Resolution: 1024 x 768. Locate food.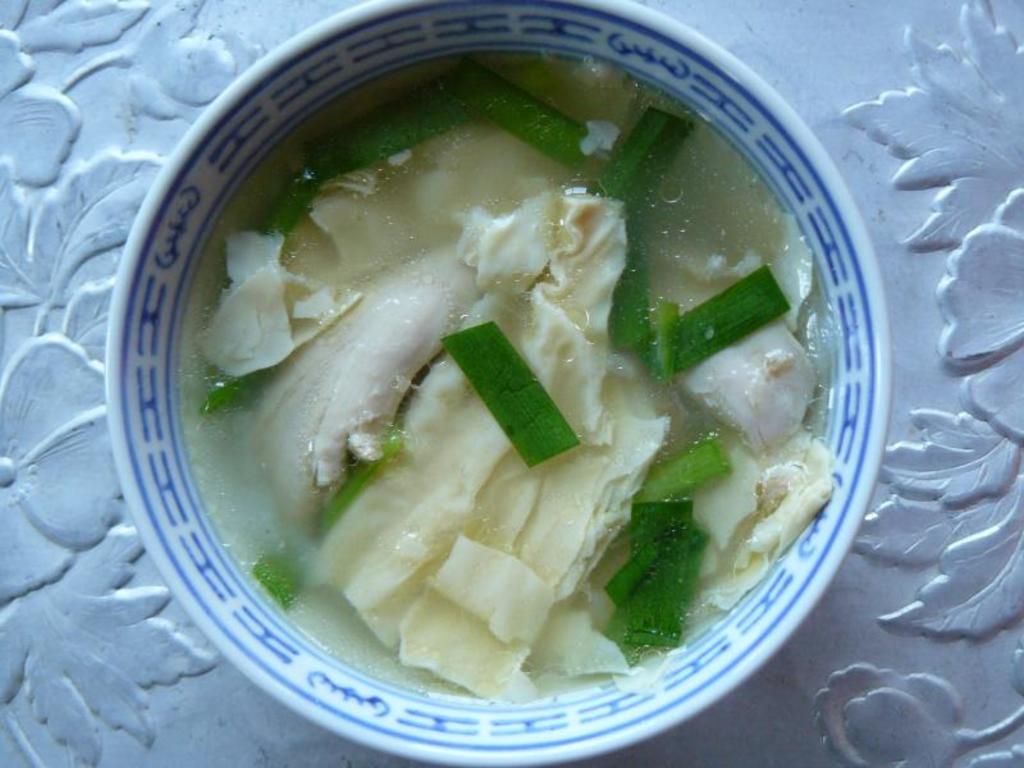
[left=187, top=46, right=846, bottom=703].
